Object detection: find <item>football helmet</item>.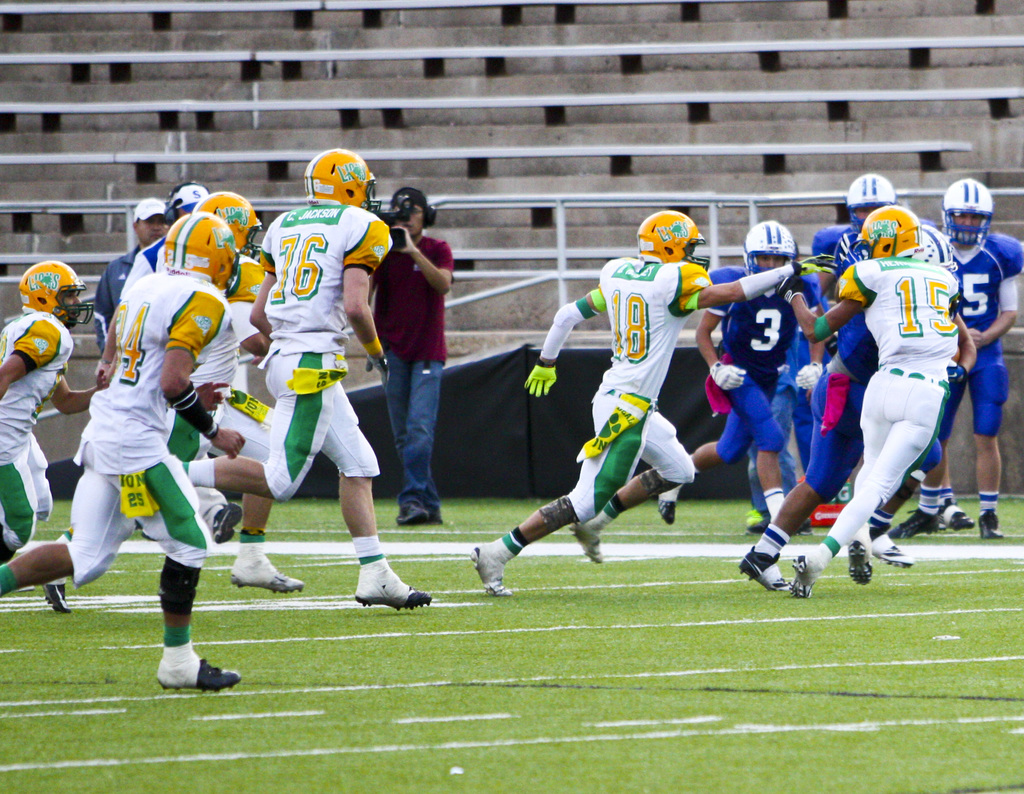
x1=741 y1=218 x2=799 y2=273.
